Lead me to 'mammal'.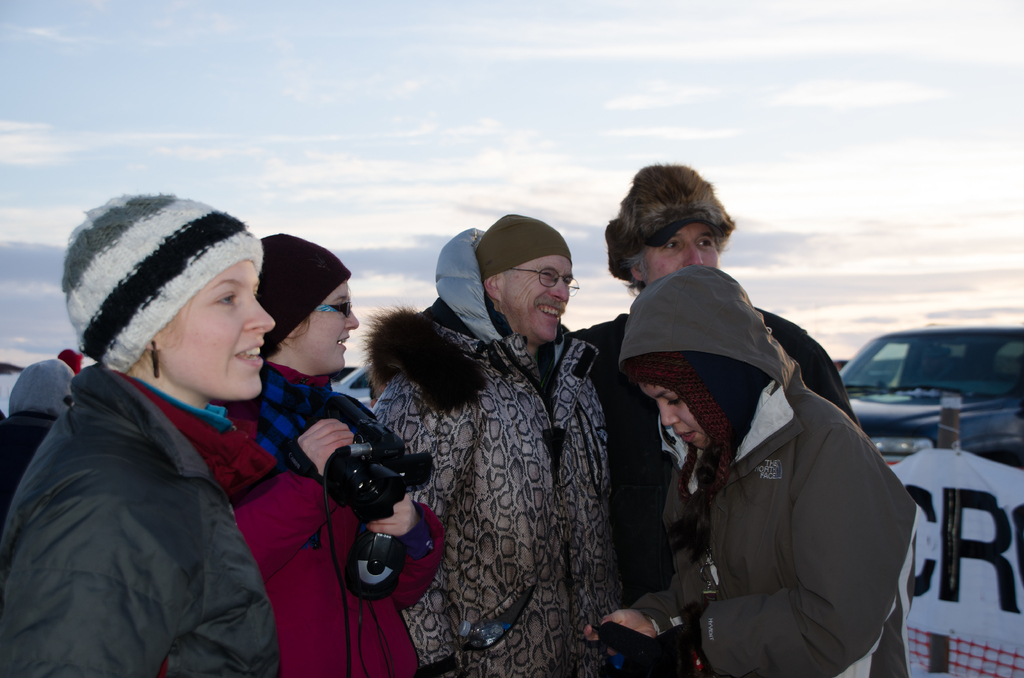
Lead to 59,344,88,372.
